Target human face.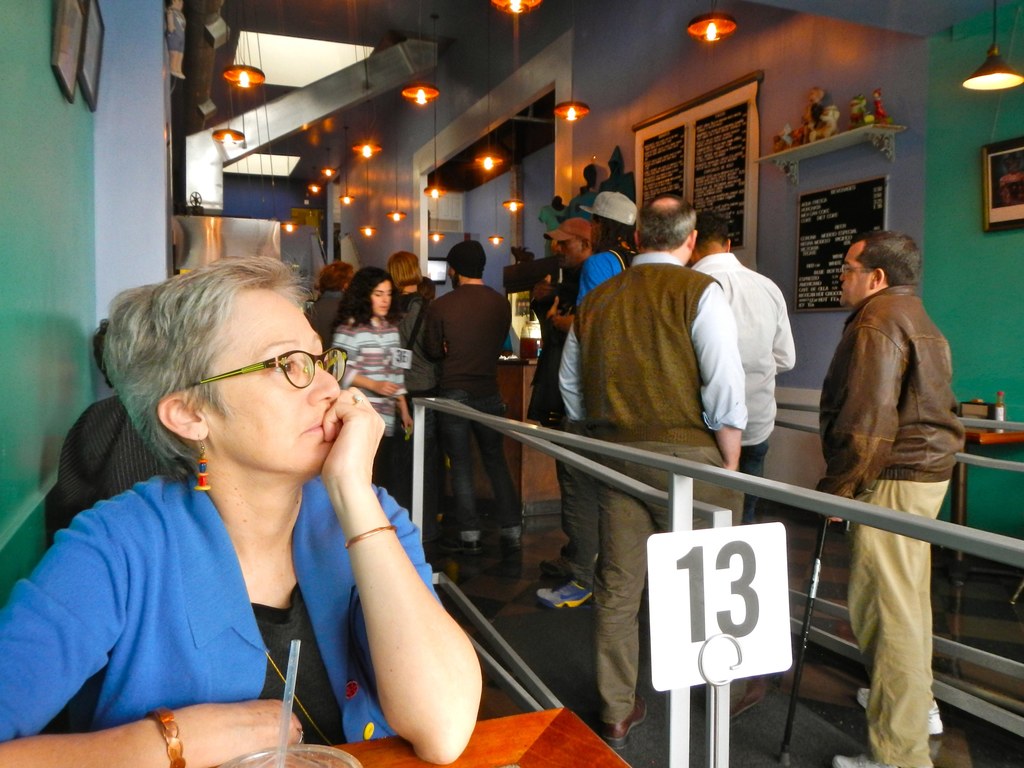
Target region: bbox=[554, 241, 584, 269].
